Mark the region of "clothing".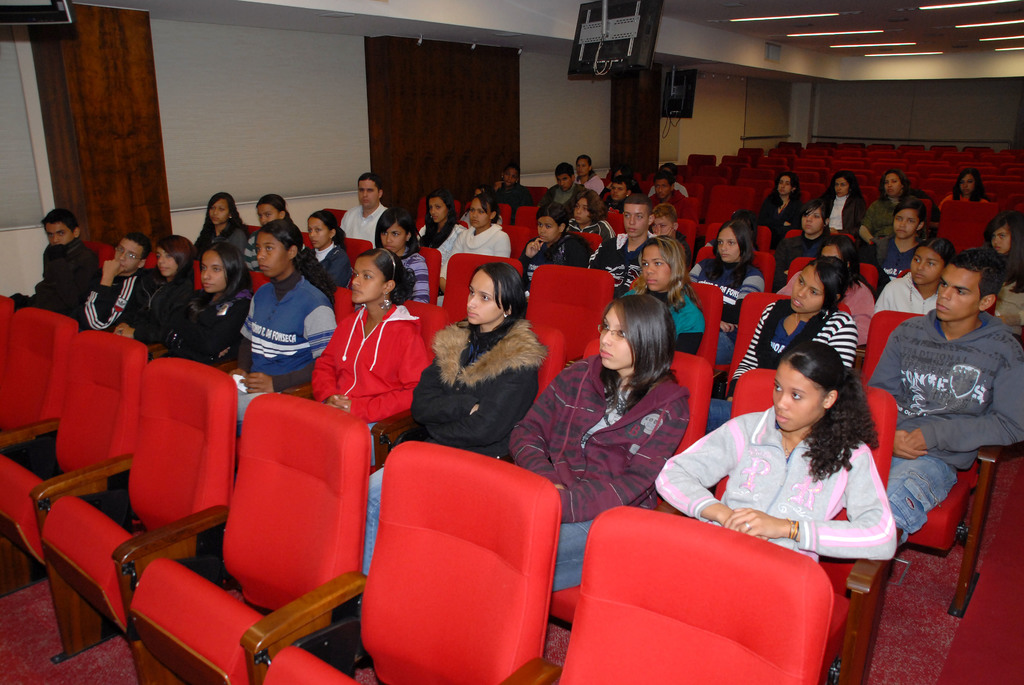
Region: [648,184,691,203].
